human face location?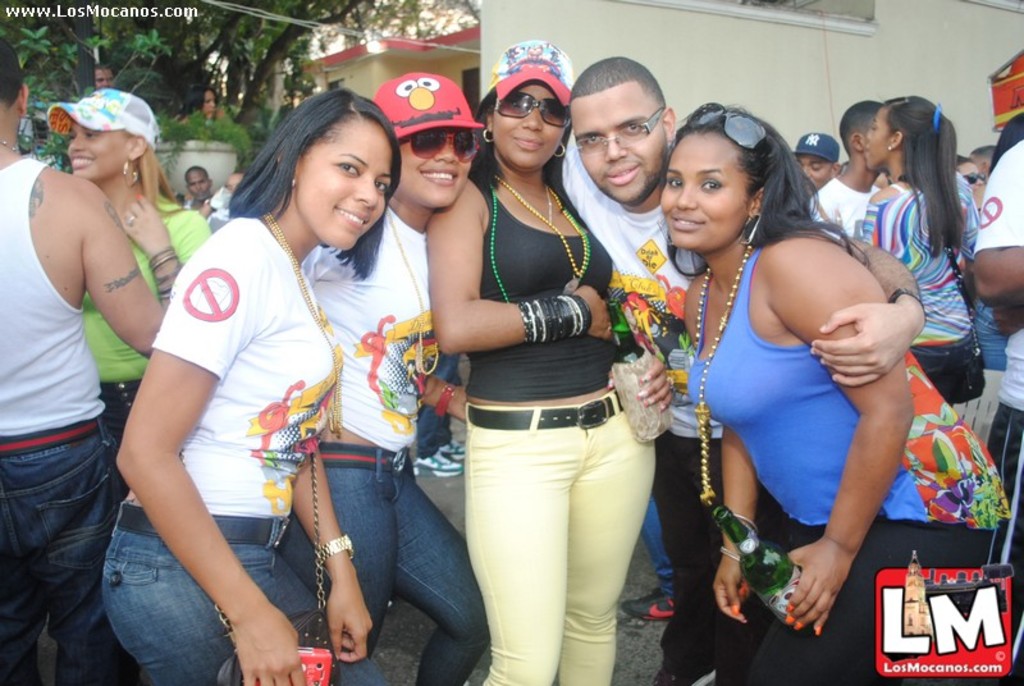
289, 123, 387, 253
